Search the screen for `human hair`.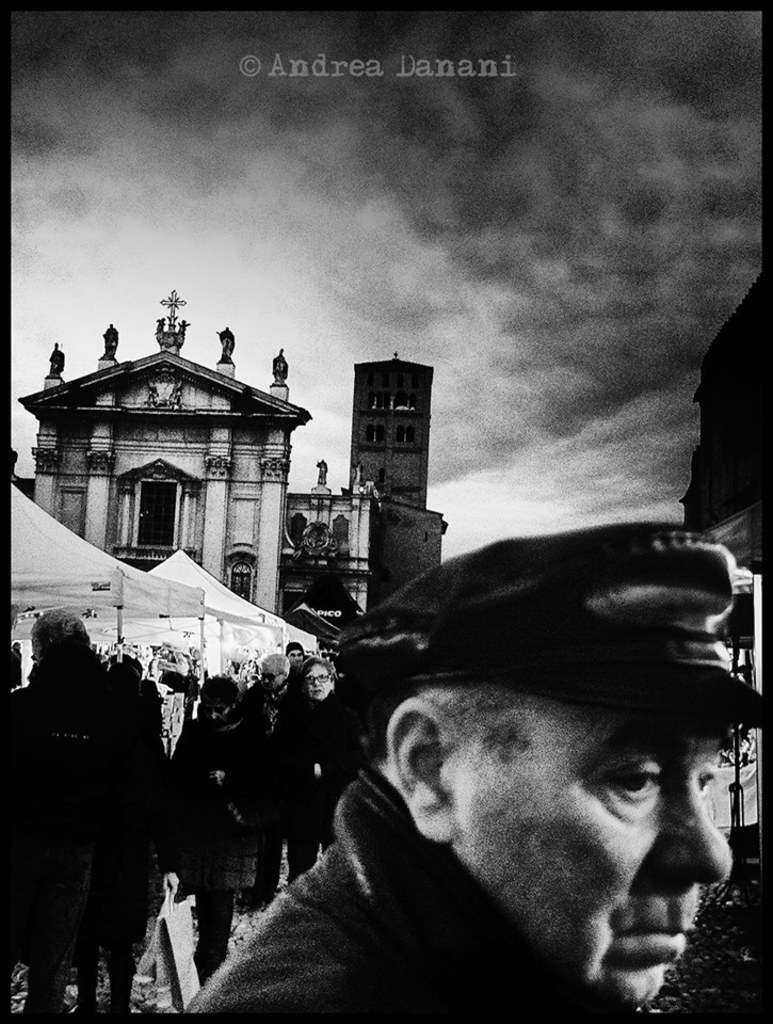
Found at 413:683:541:767.
